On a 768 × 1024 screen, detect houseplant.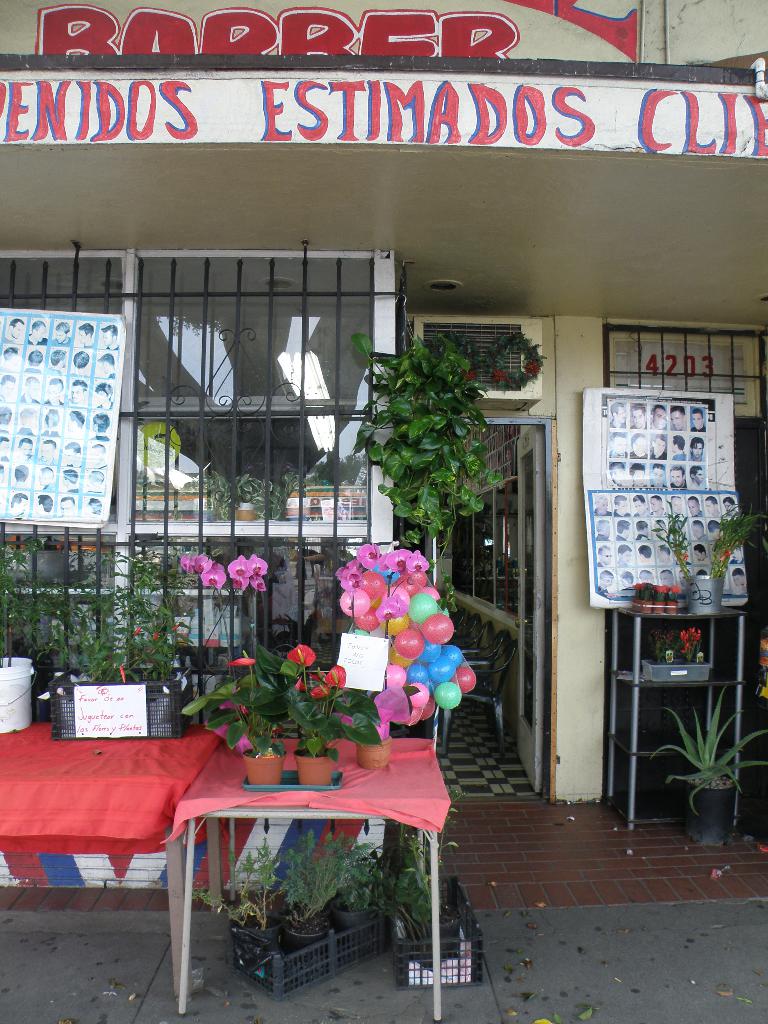
[44, 536, 191, 746].
